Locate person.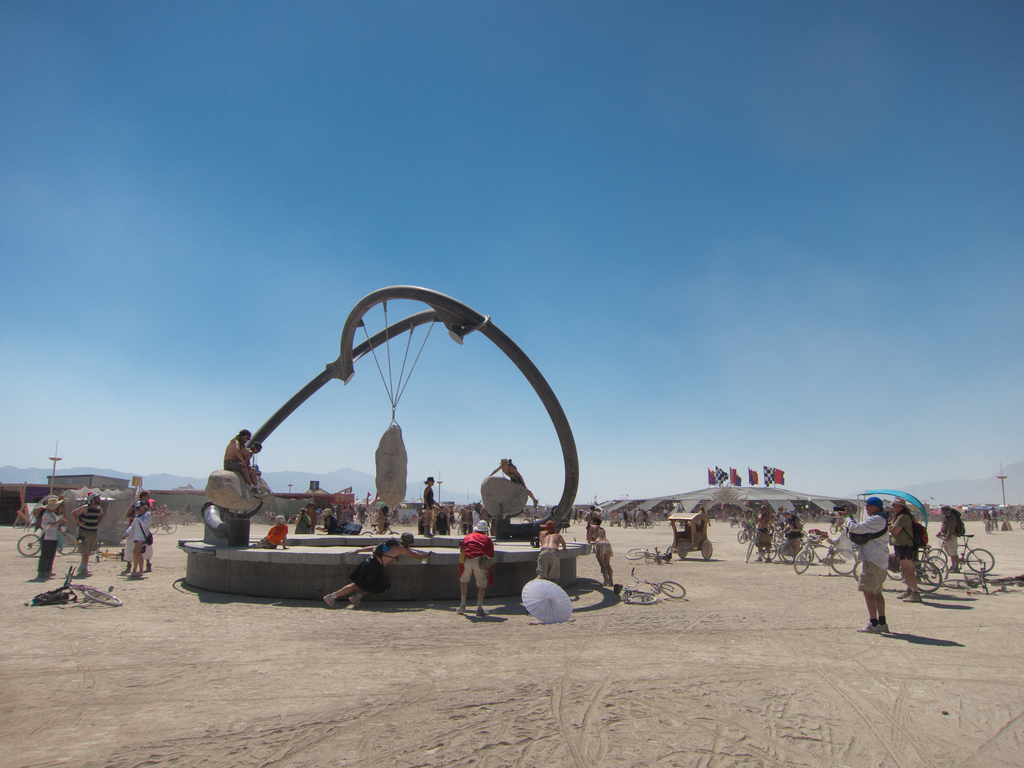
Bounding box: select_region(582, 516, 614, 584).
